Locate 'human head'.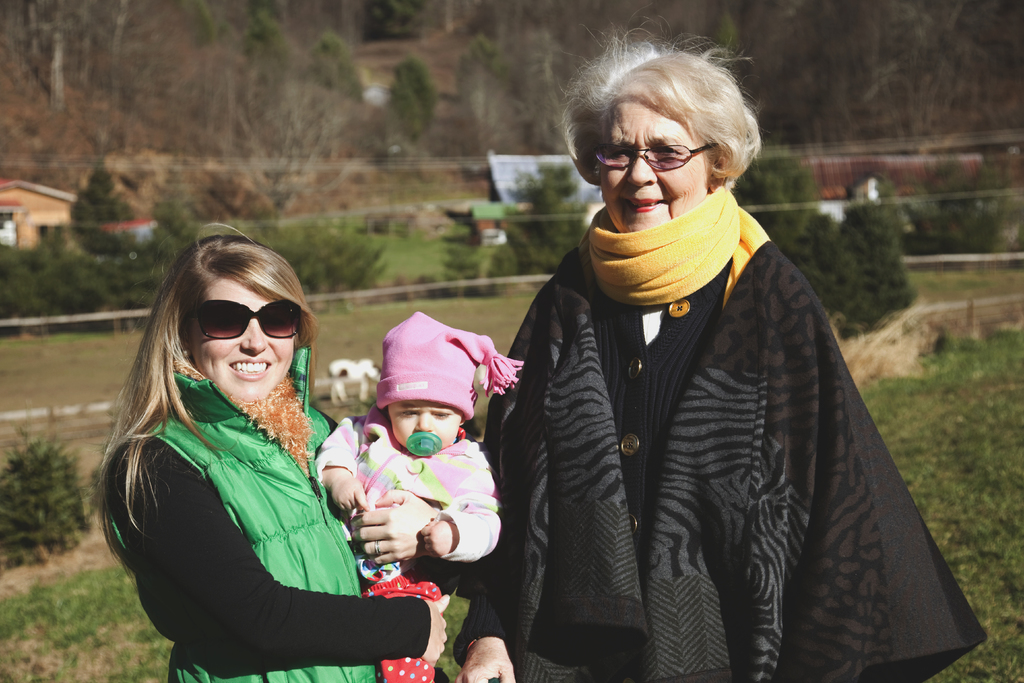
Bounding box: x1=164, y1=234, x2=303, y2=403.
